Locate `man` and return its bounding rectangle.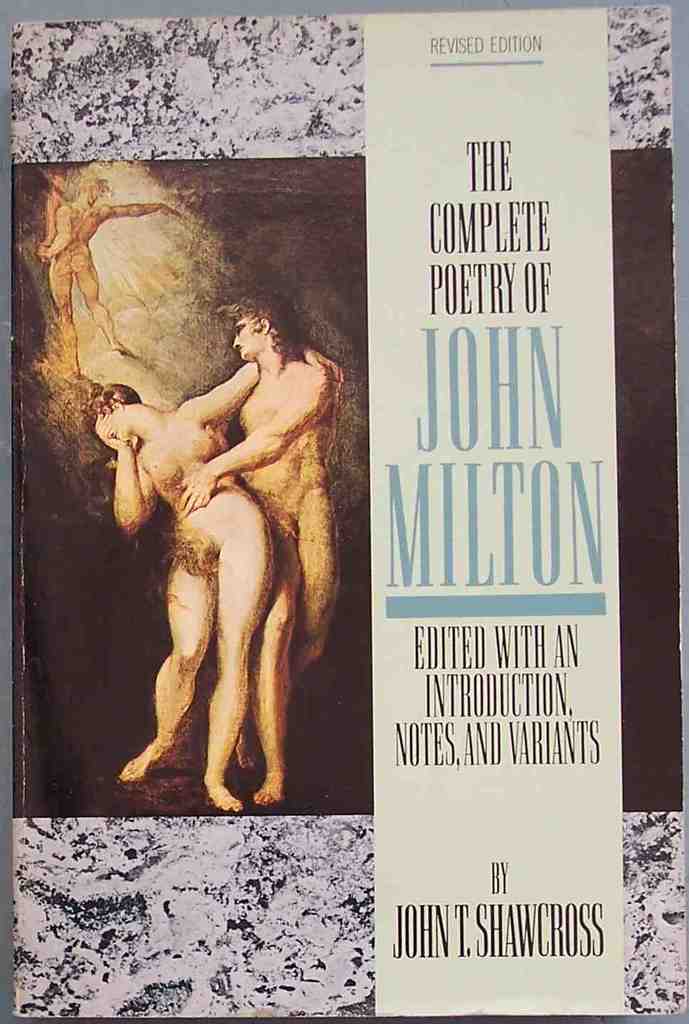
<box>166,272,343,768</box>.
